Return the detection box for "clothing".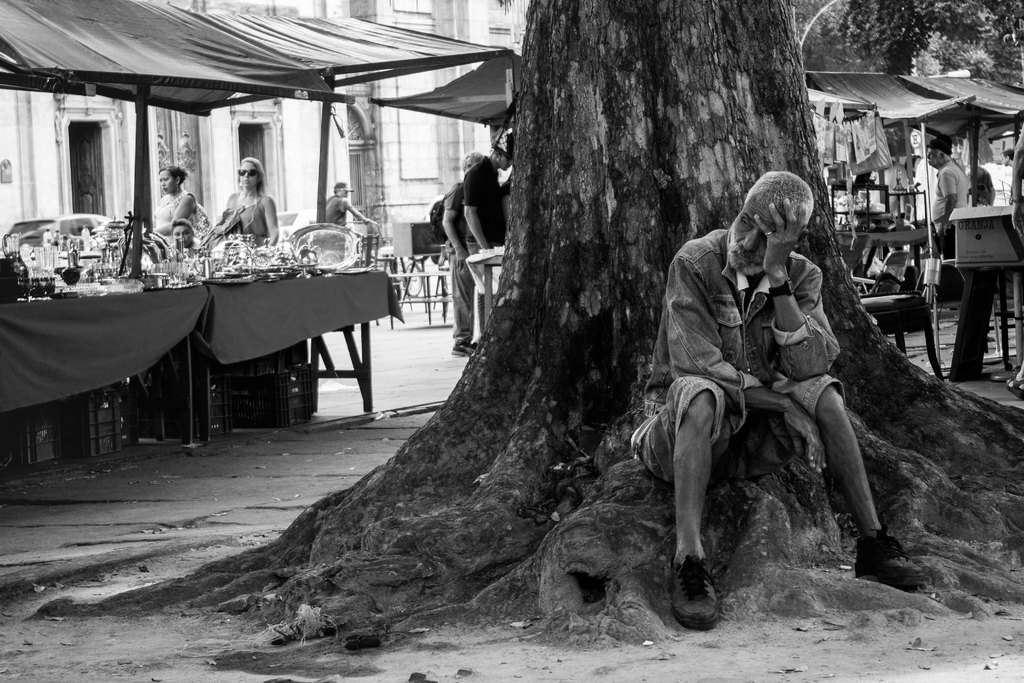
bbox(1006, 117, 1023, 210).
